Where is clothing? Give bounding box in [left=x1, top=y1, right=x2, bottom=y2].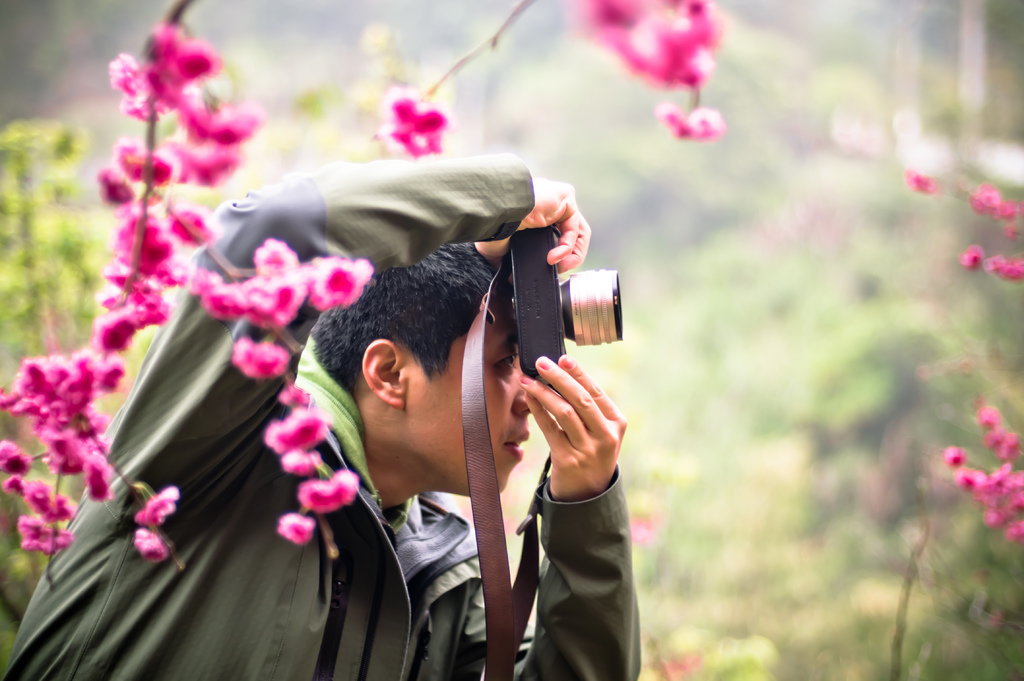
[left=0, top=139, right=648, bottom=680].
